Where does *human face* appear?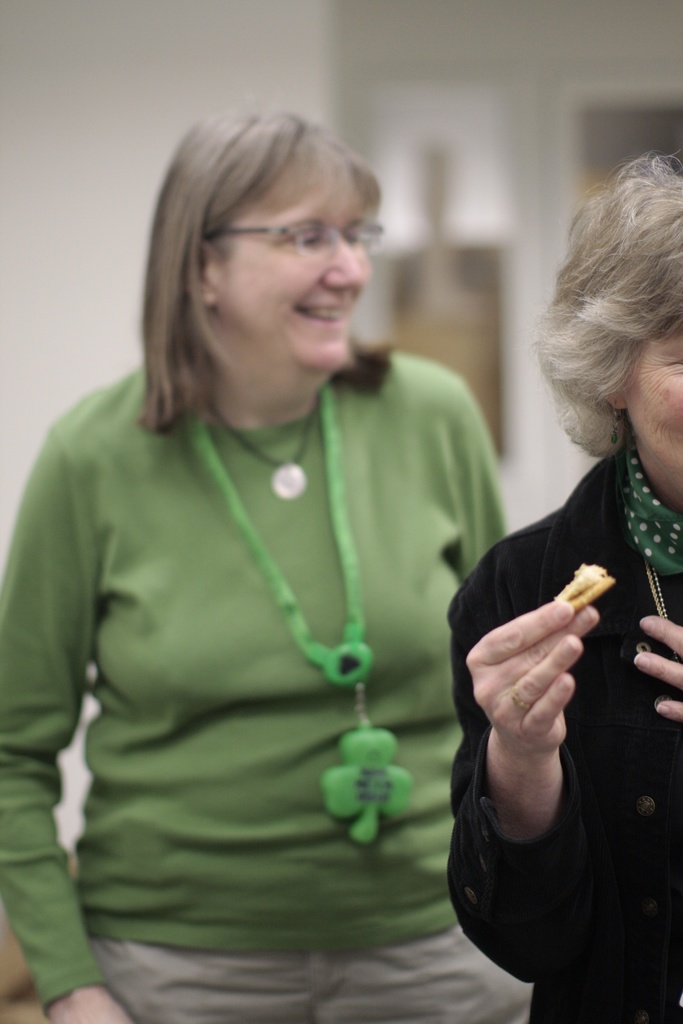
Appears at 625/326/682/470.
